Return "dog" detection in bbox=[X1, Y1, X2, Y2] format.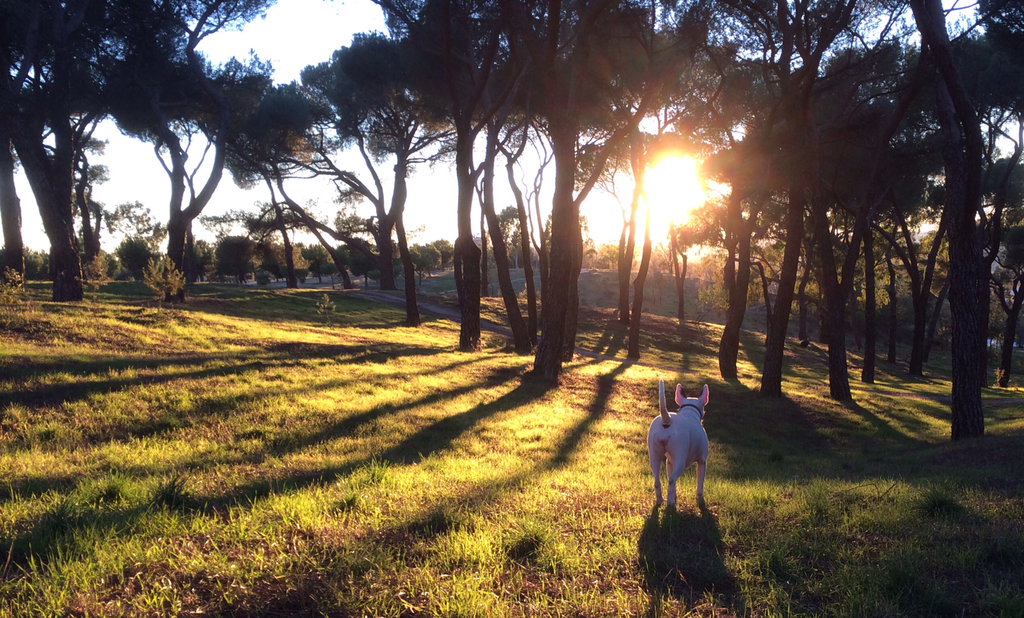
bbox=[645, 377, 710, 511].
